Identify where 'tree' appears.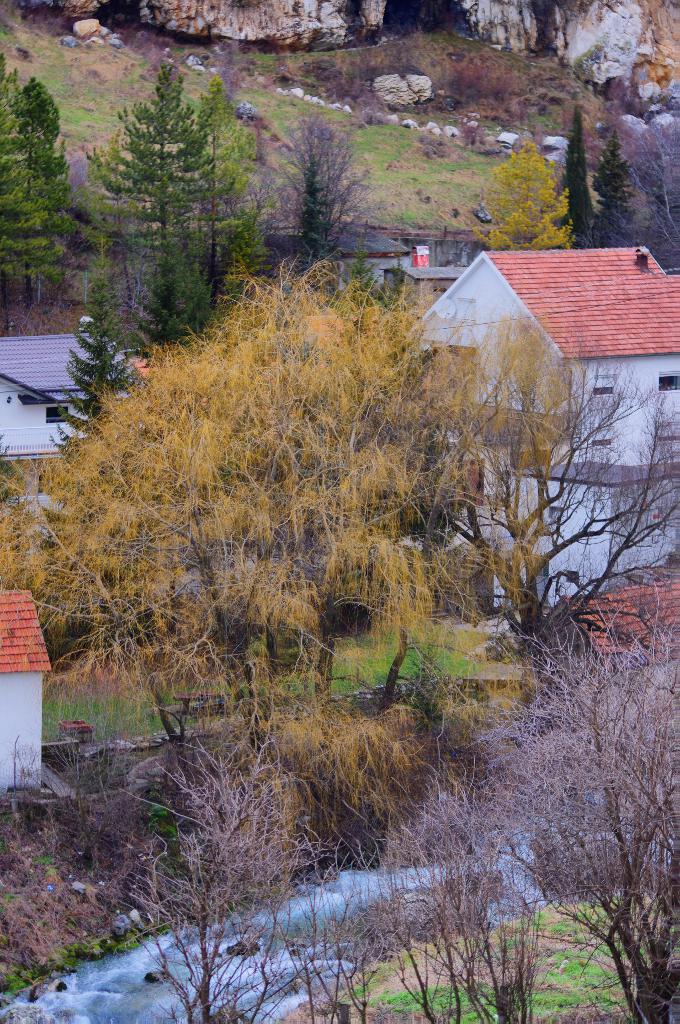
Appears at bbox=[0, 76, 77, 301].
